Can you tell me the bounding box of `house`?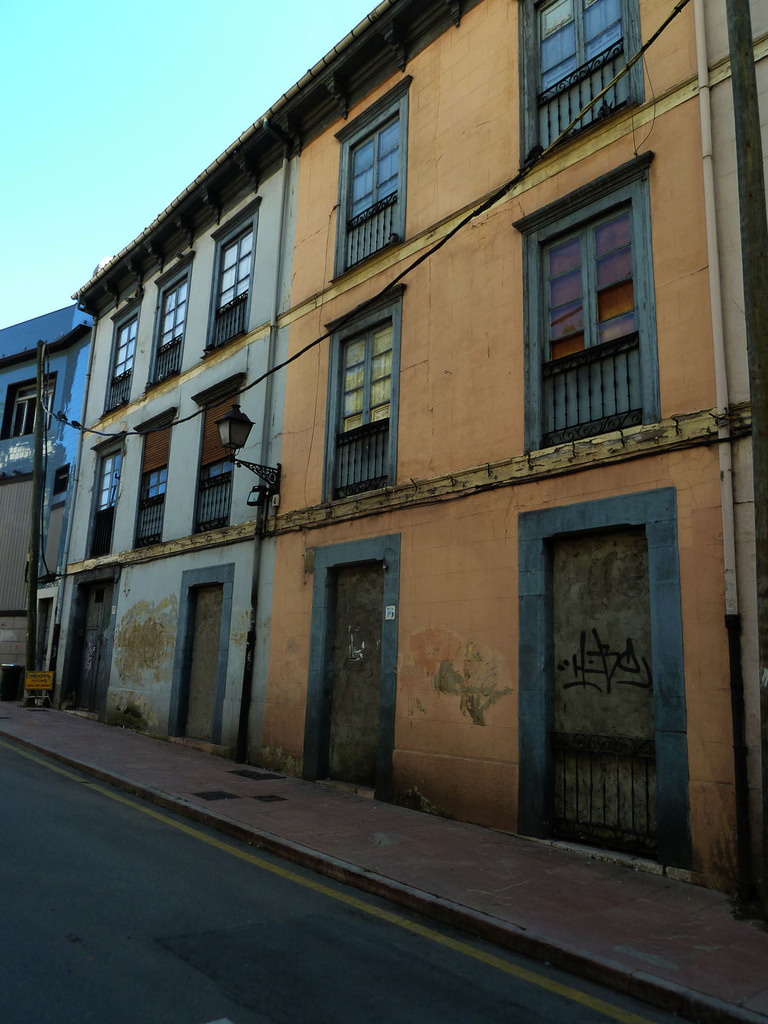
detection(0, 305, 91, 704).
